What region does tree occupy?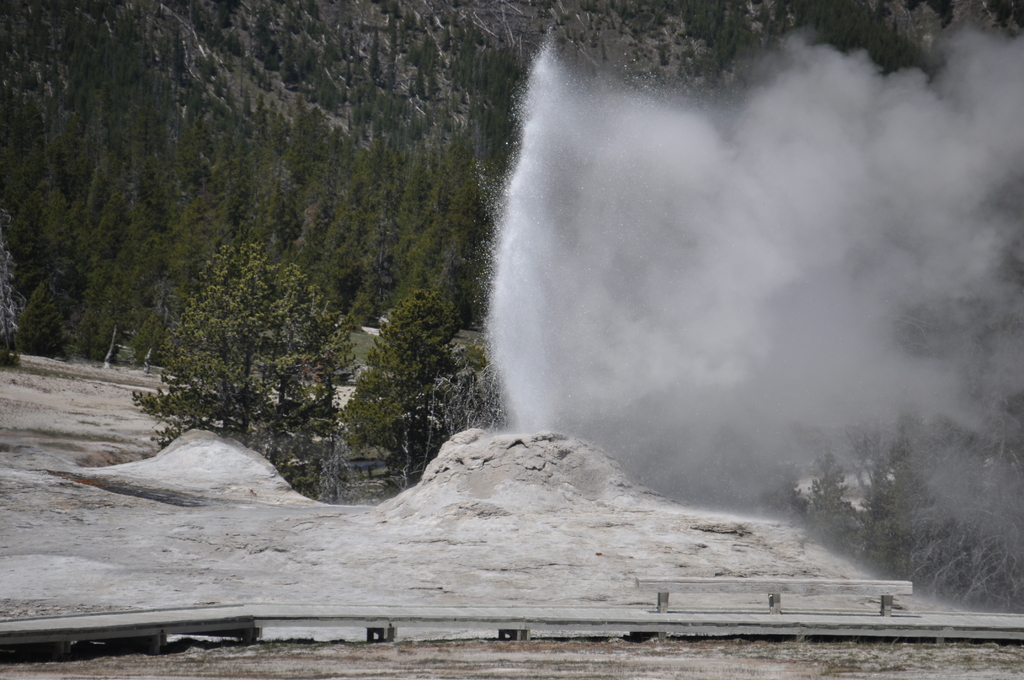
<region>132, 238, 367, 493</region>.
